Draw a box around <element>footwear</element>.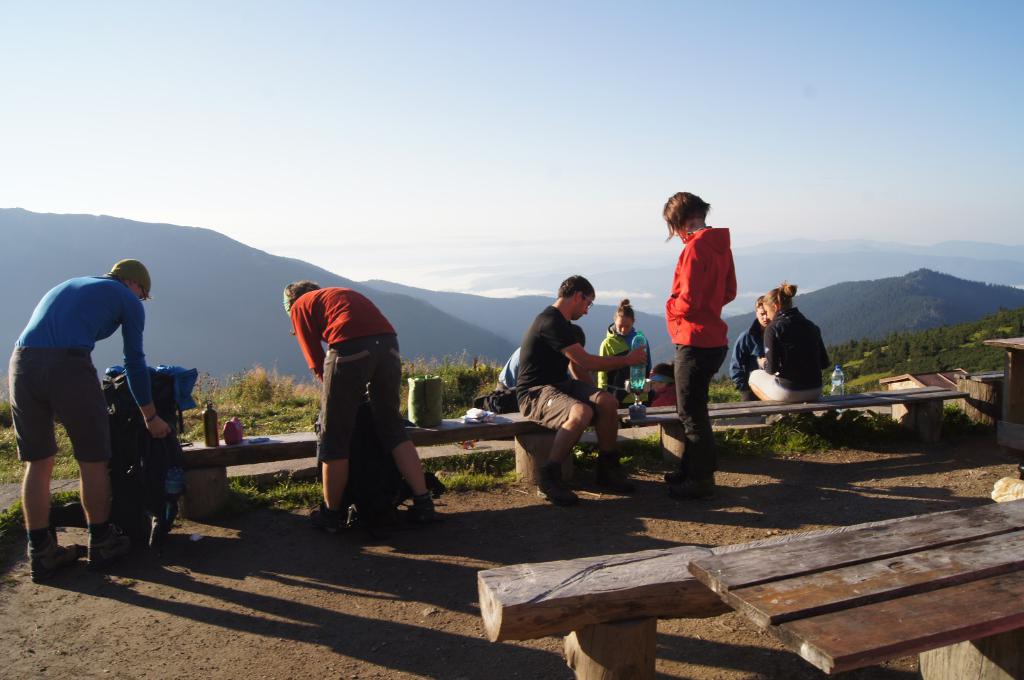
<region>660, 465, 691, 485</region>.
